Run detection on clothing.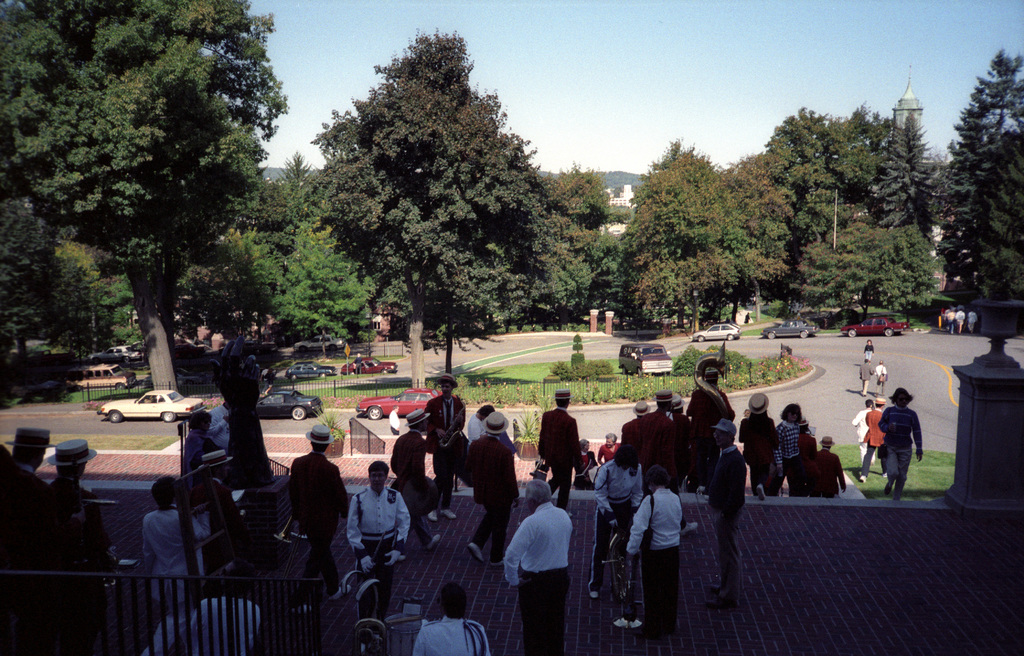
Result: rect(873, 368, 884, 389).
